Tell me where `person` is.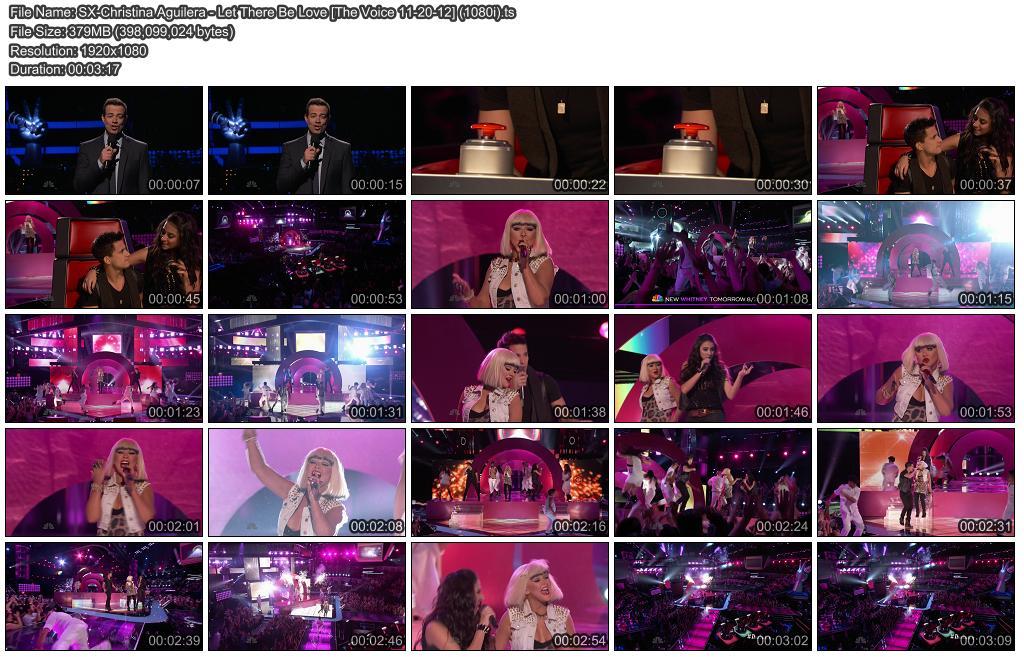
`person` is at 241/428/353/537.
